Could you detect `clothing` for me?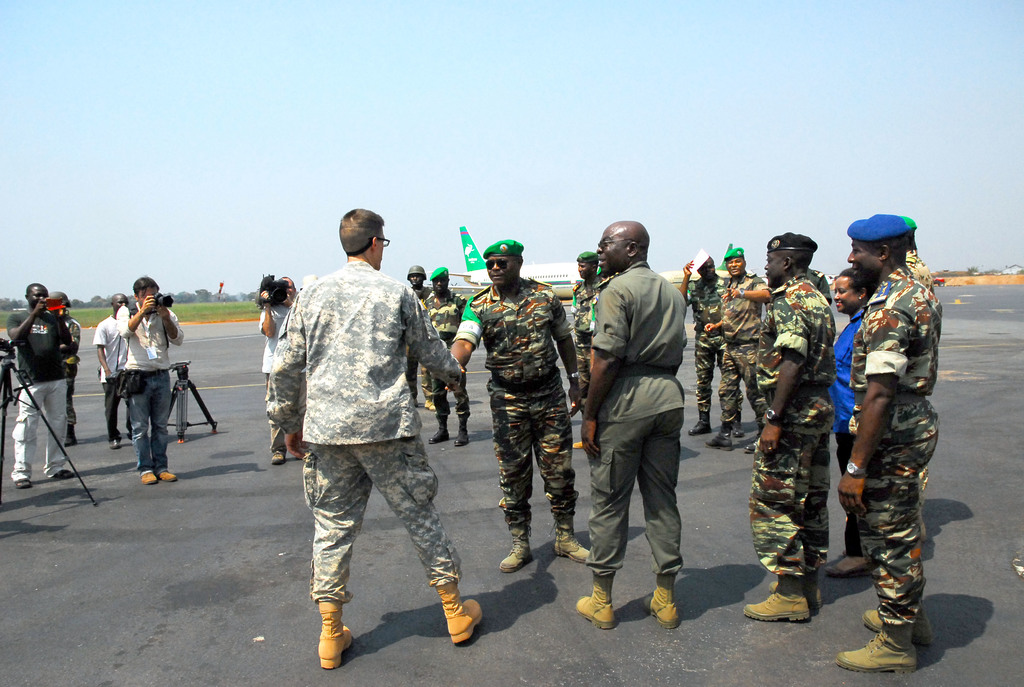
Detection result: bbox(3, 310, 70, 478).
